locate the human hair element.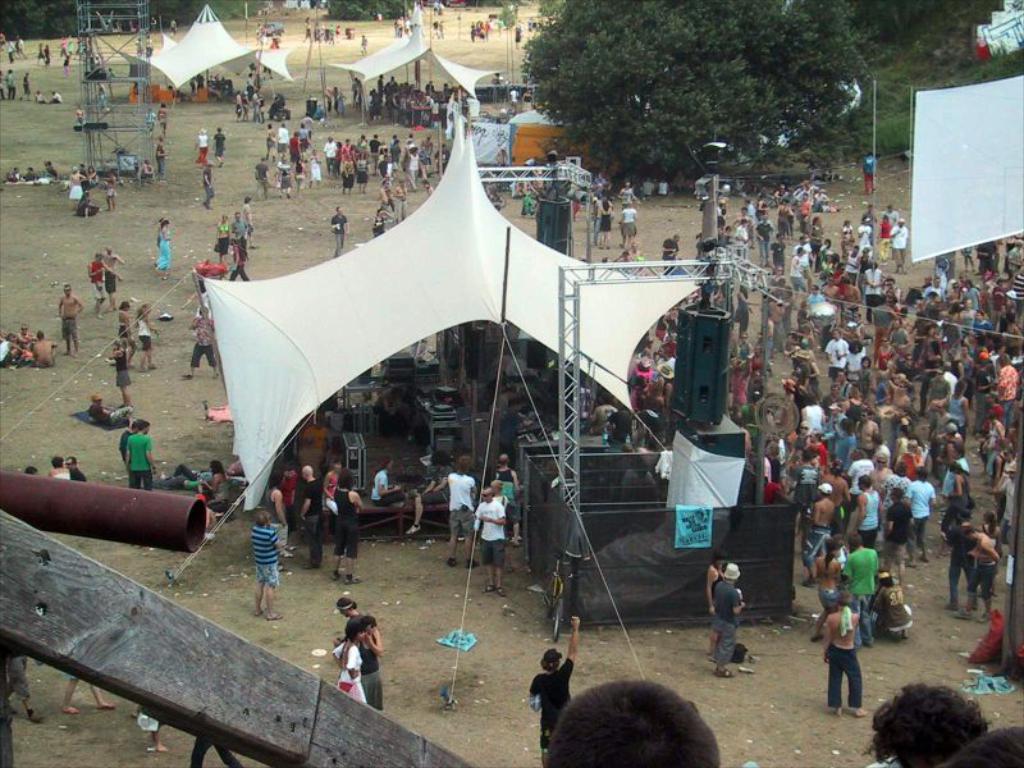
Element bbox: 361,614,378,628.
